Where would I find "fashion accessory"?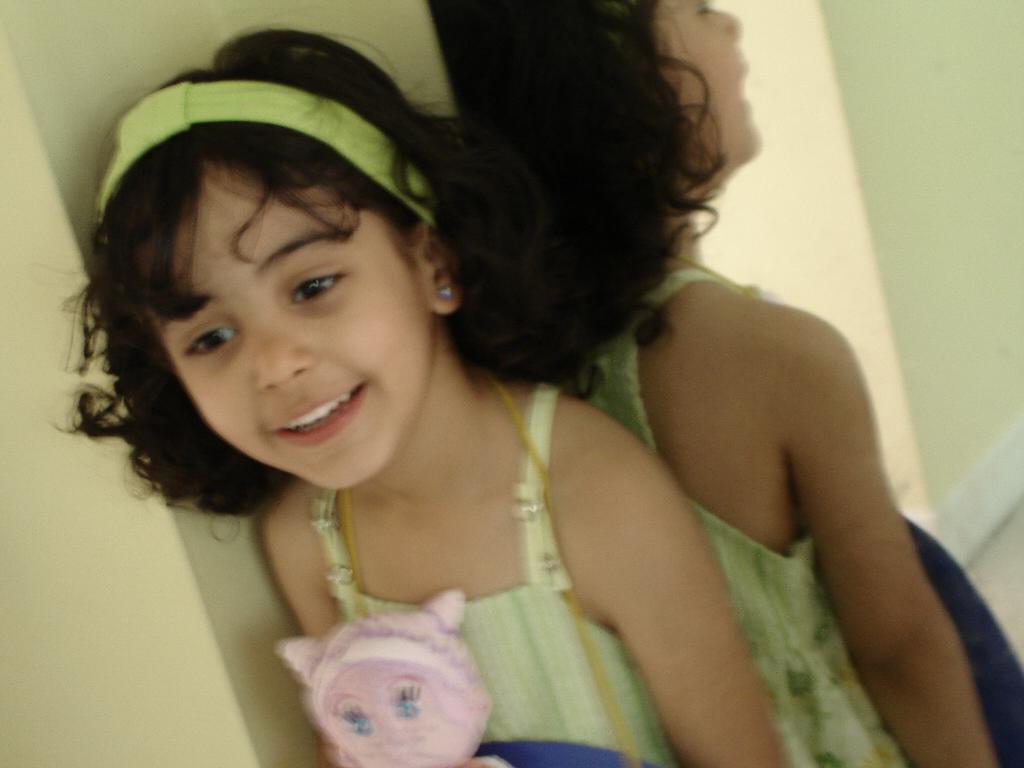
At <region>95, 74, 437, 232</region>.
